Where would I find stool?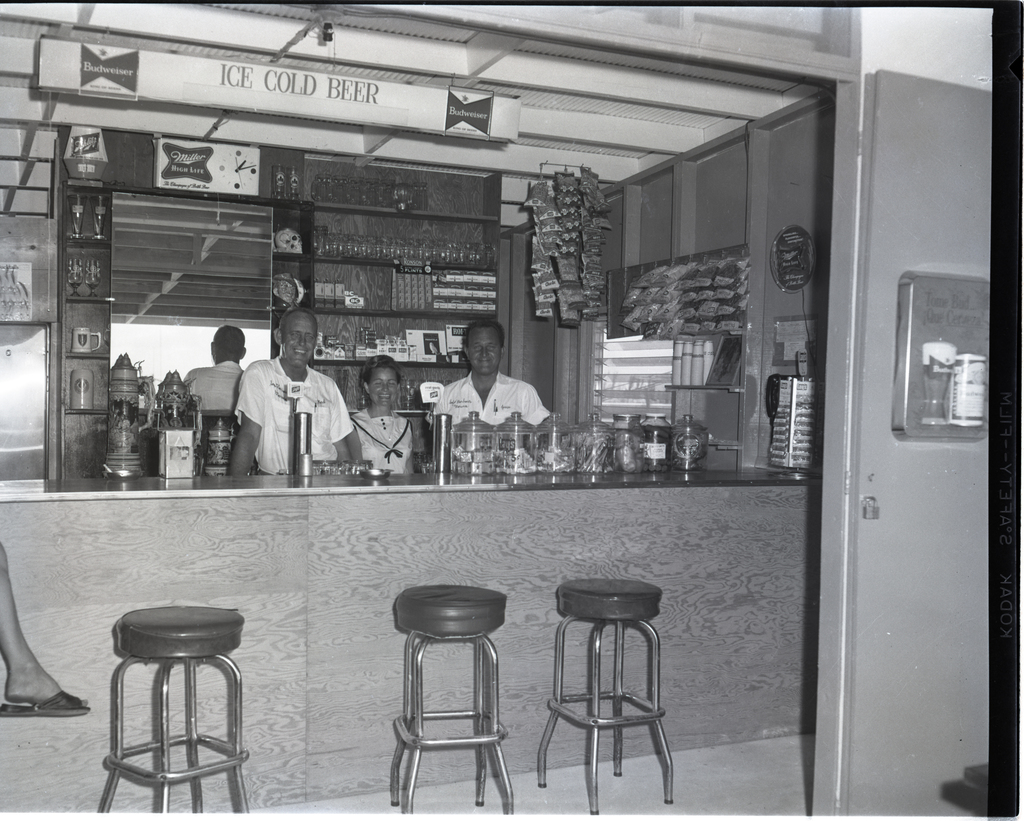
At 543 576 673 813.
